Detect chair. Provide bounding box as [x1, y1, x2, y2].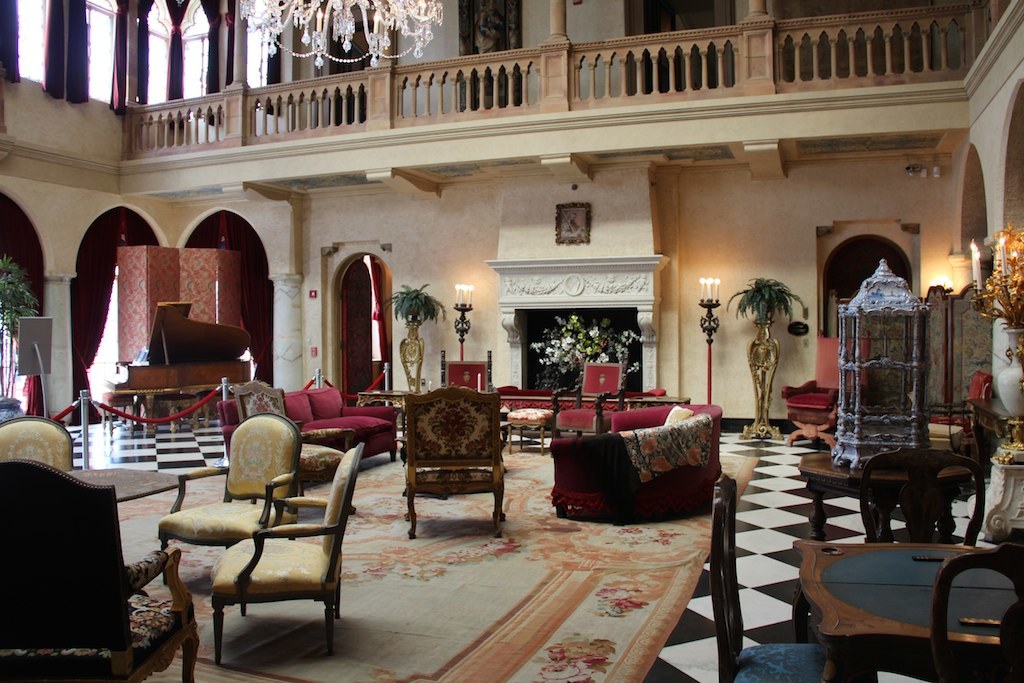
[546, 357, 623, 441].
